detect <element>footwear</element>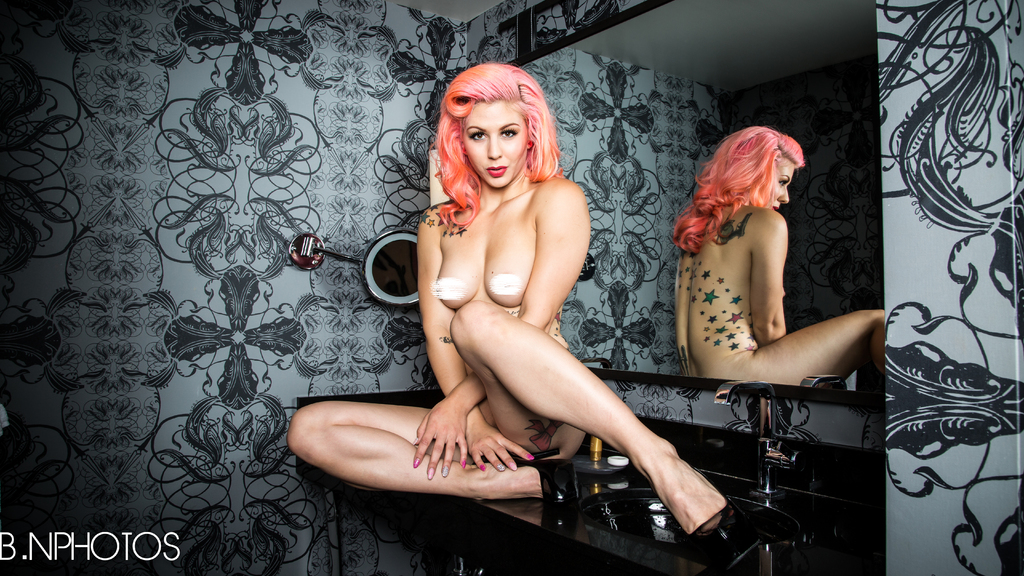
(left=519, top=444, right=582, bottom=504)
